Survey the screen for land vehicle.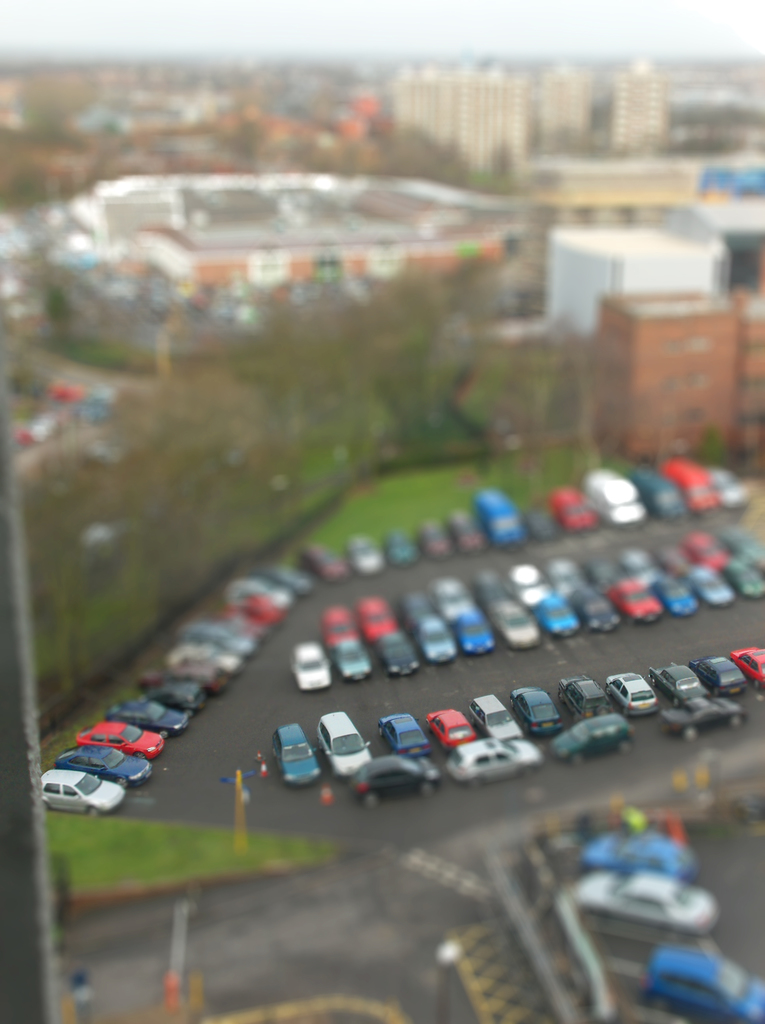
Survey found: bbox(470, 692, 522, 742).
